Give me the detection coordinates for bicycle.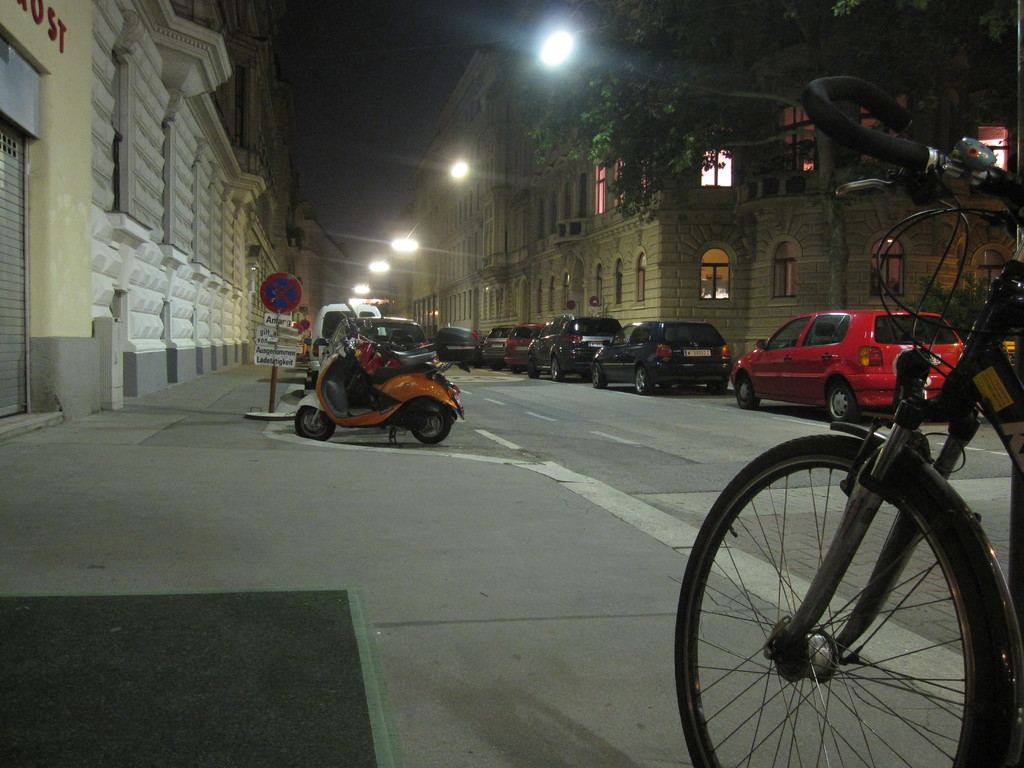
x1=589, y1=188, x2=1000, y2=758.
